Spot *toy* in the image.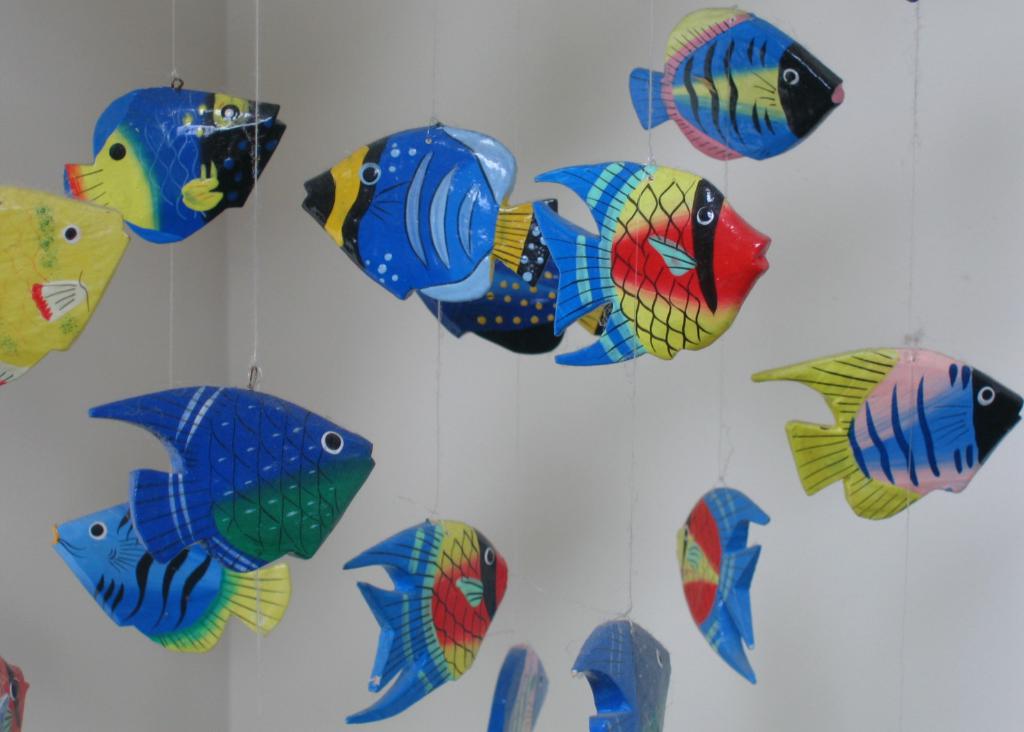
*toy* found at <box>0,180,131,385</box>.
